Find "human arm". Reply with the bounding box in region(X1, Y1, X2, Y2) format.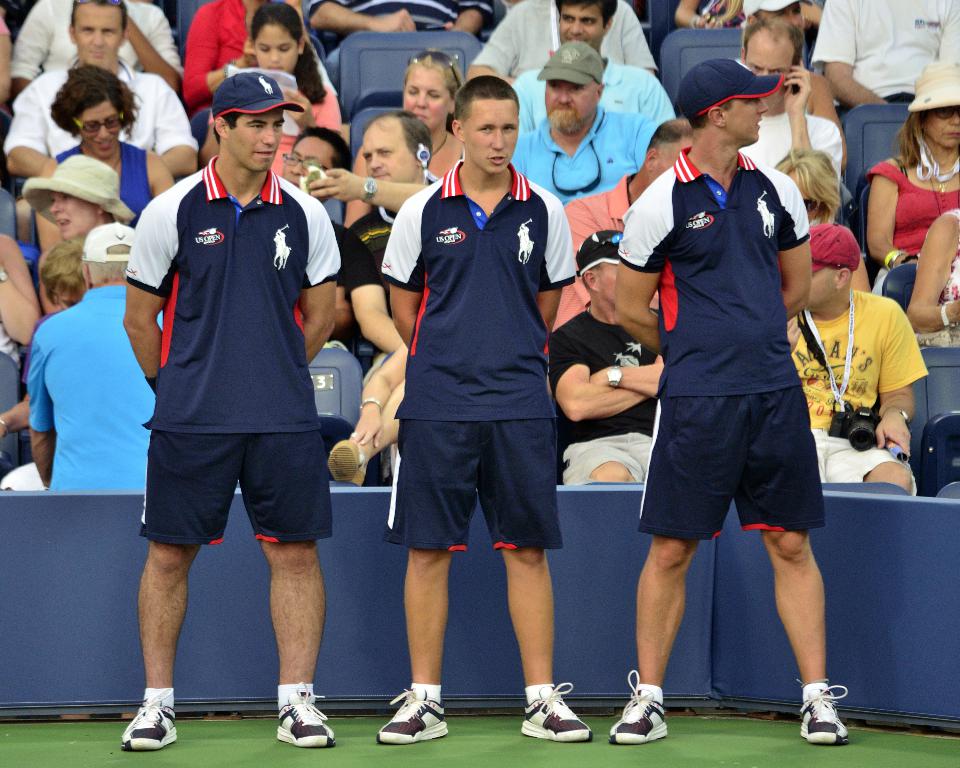
region(143, 74, 200, 175).
